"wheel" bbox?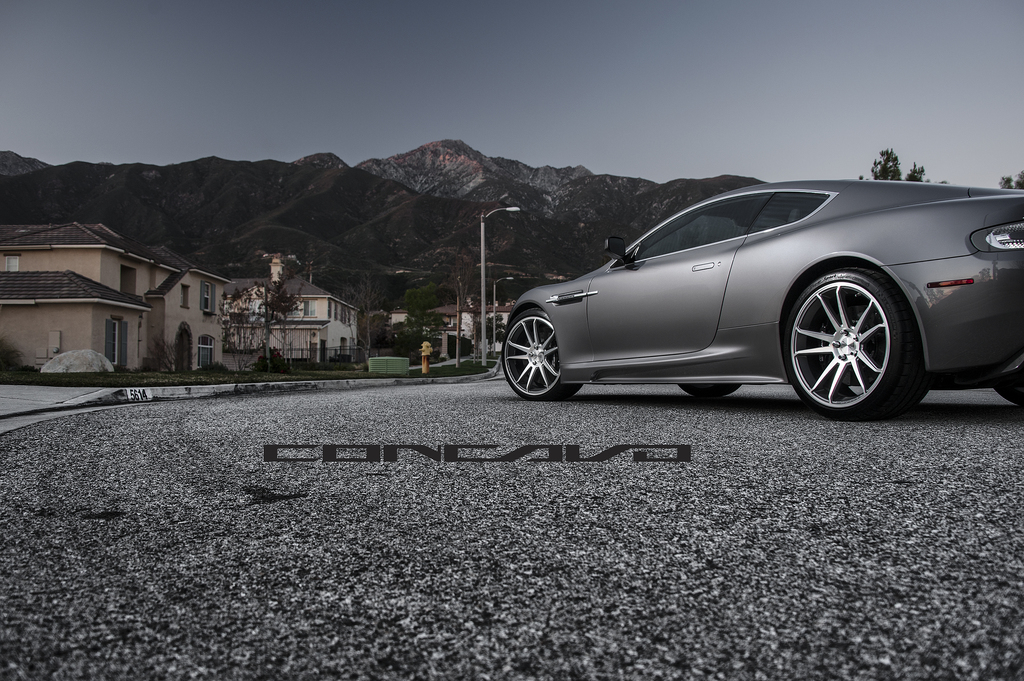
[x1=681, y1=383, x2=739, y2=396]
